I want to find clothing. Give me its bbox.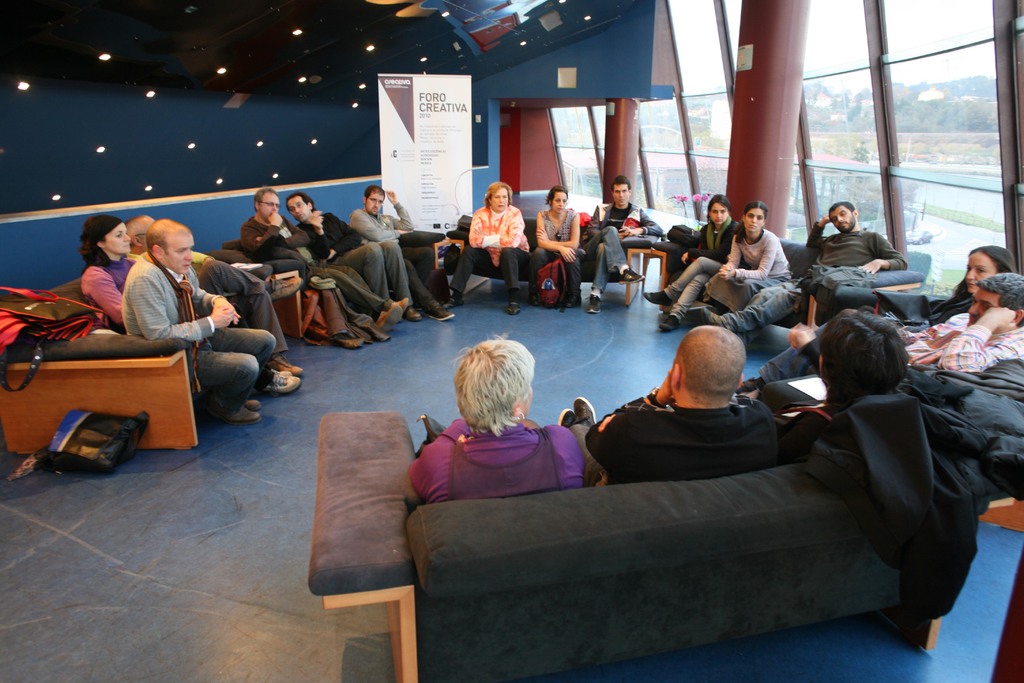
(579, 202, 660, 306).
